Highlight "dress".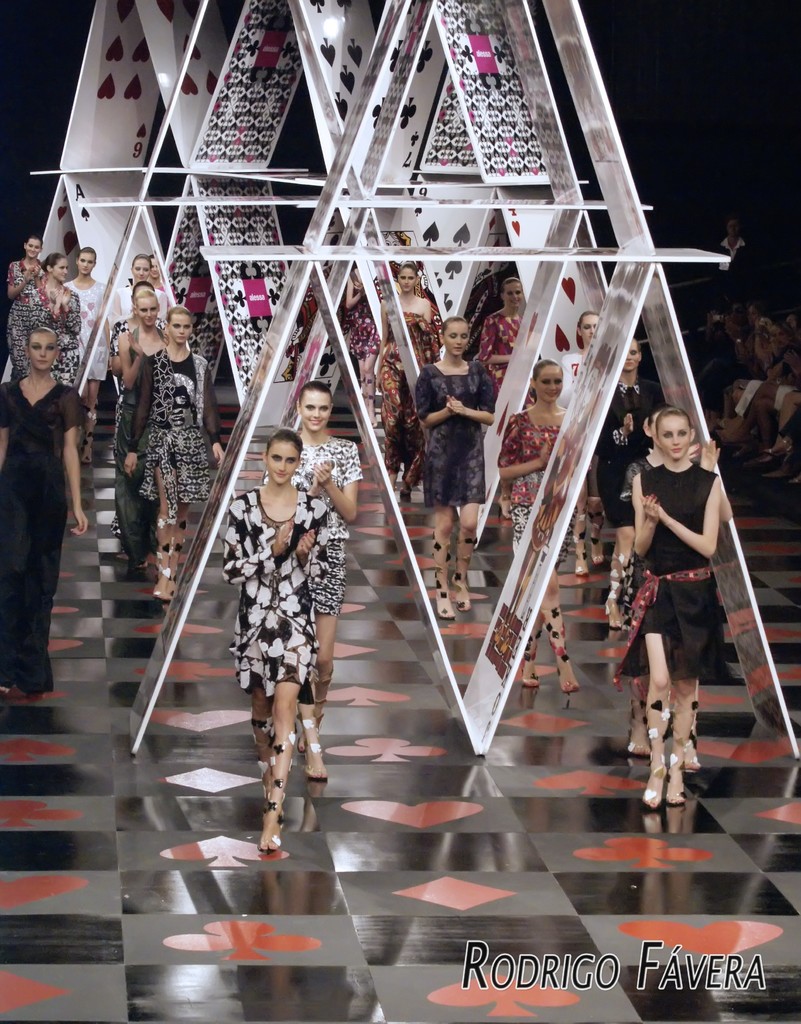
Highlighted region: left=416, top=363, right=498, bottom=508.
